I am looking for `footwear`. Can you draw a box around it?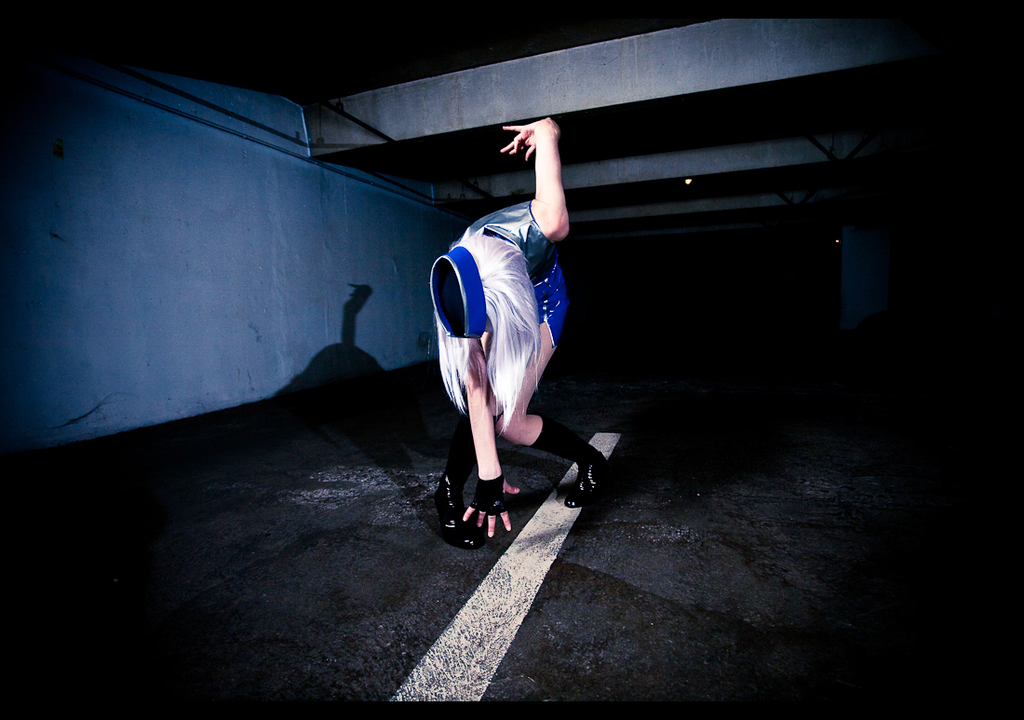
Sure, the bounding box is l=435, t=464, r=518, b=551.
